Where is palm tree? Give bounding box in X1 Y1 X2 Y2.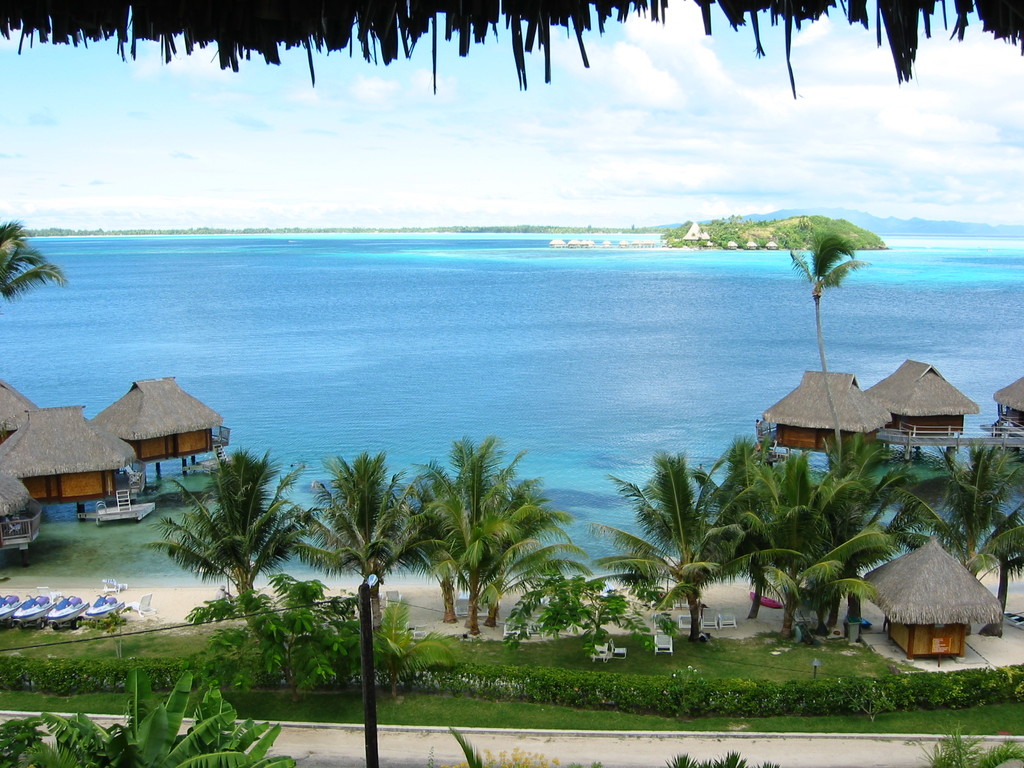
600 446 735 644.
